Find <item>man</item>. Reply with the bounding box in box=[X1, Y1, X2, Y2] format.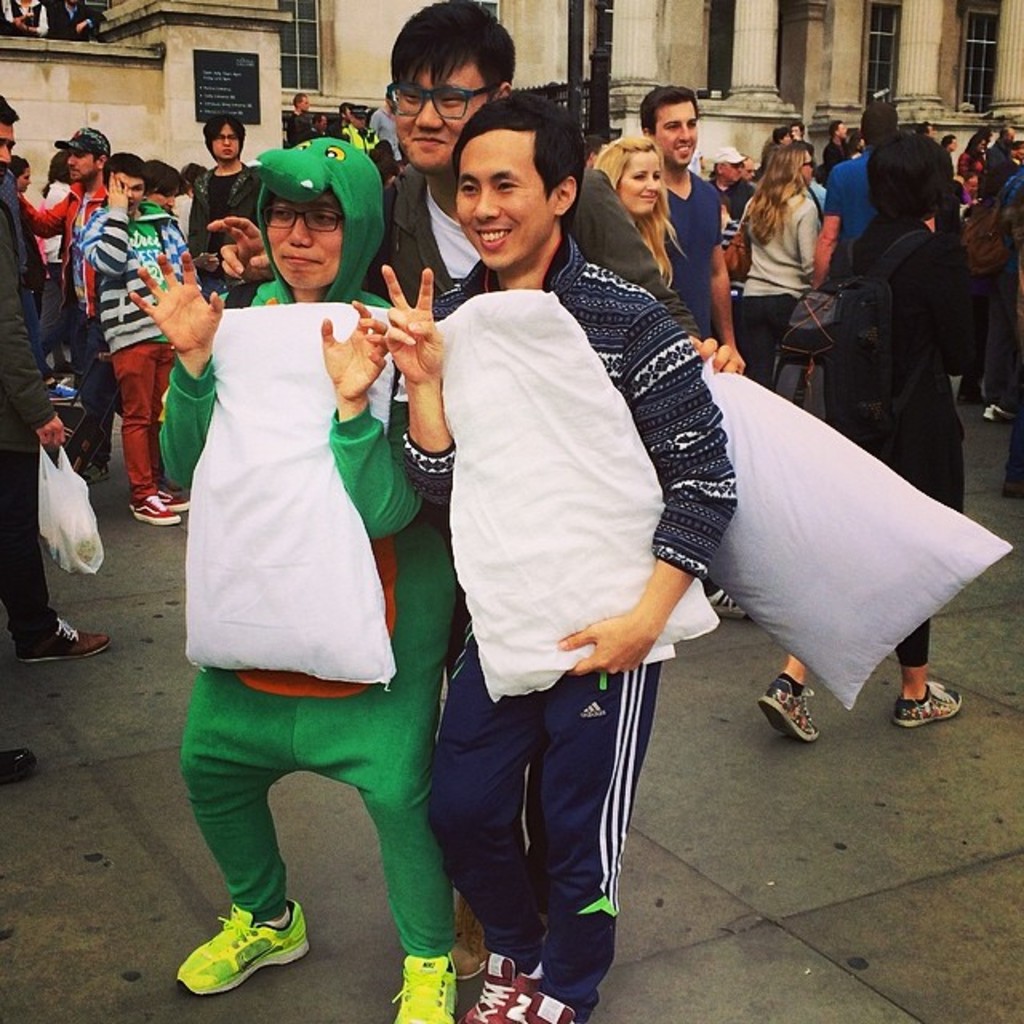
box=[704, 146, 741, 202].
